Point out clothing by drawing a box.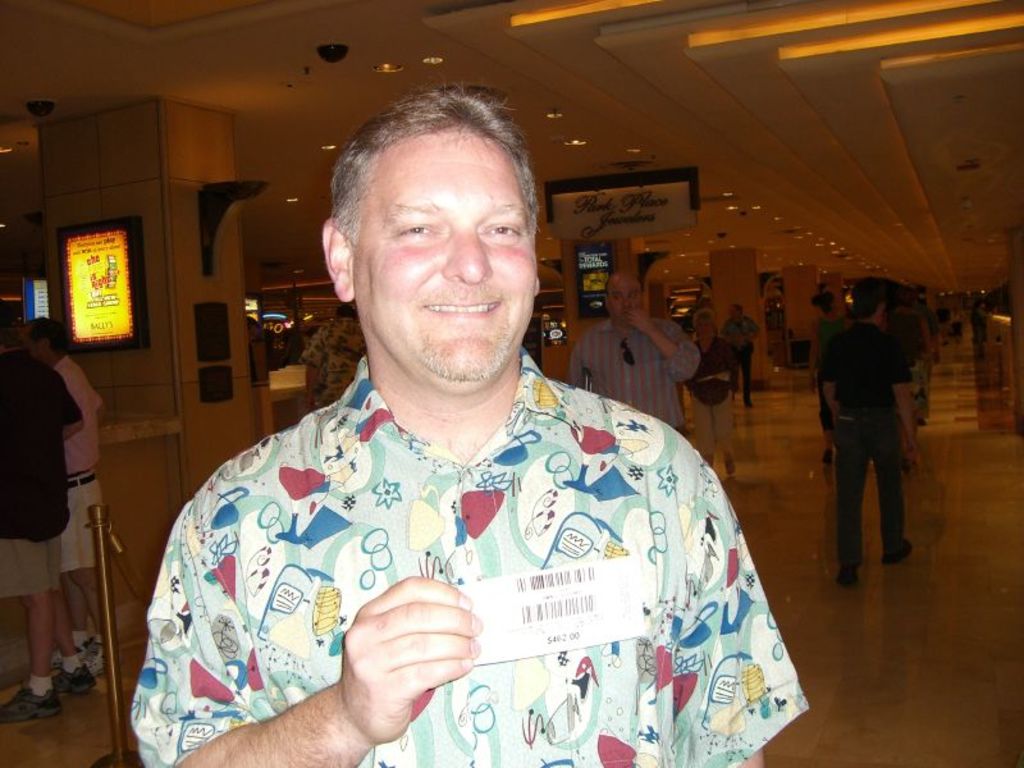
[x1=301, y1=316, x2=365, y2=410].
